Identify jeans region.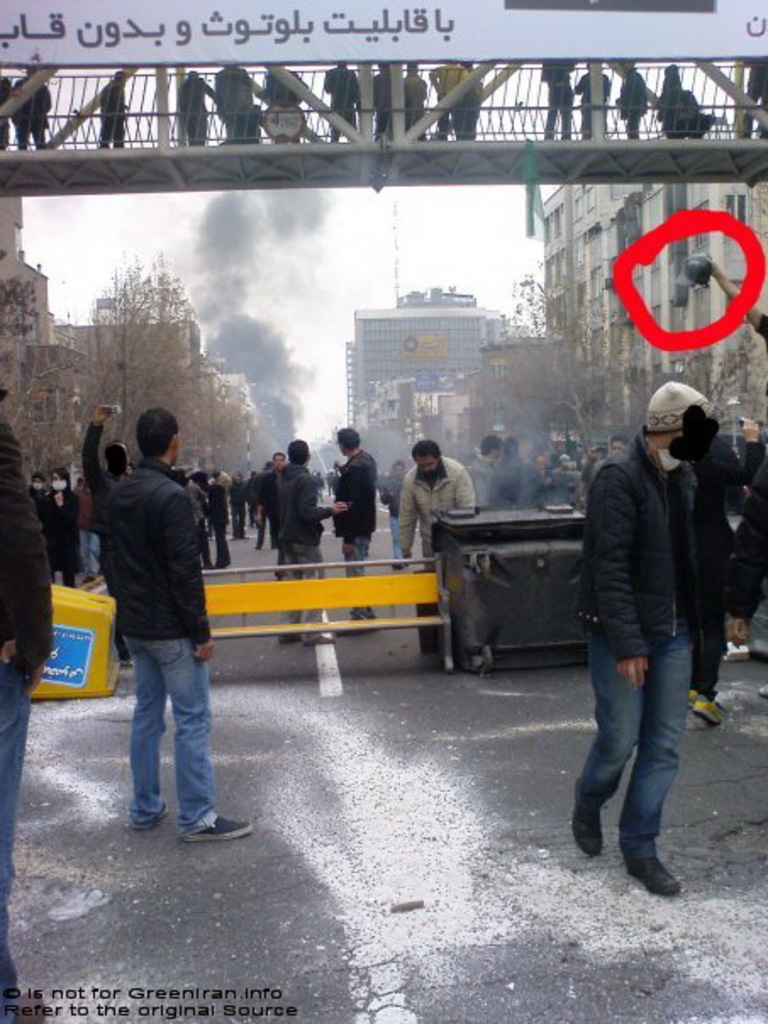
Region: Rect(344, 541, 368, 565).
